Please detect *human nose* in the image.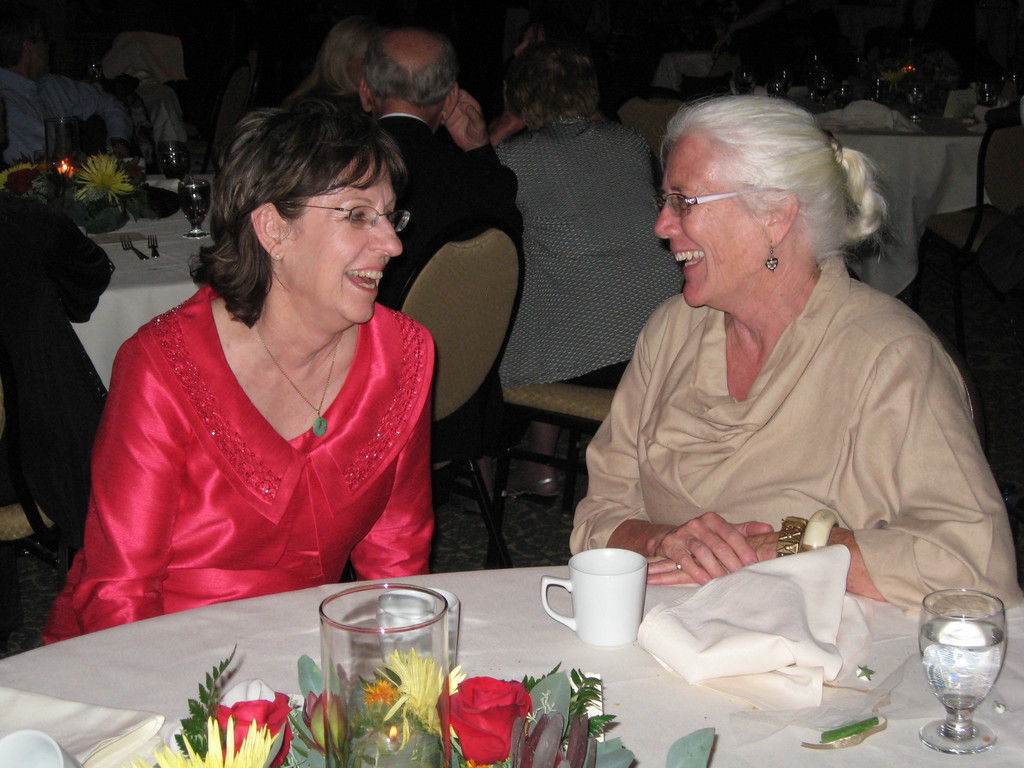
[371, 215, 401, 259].
